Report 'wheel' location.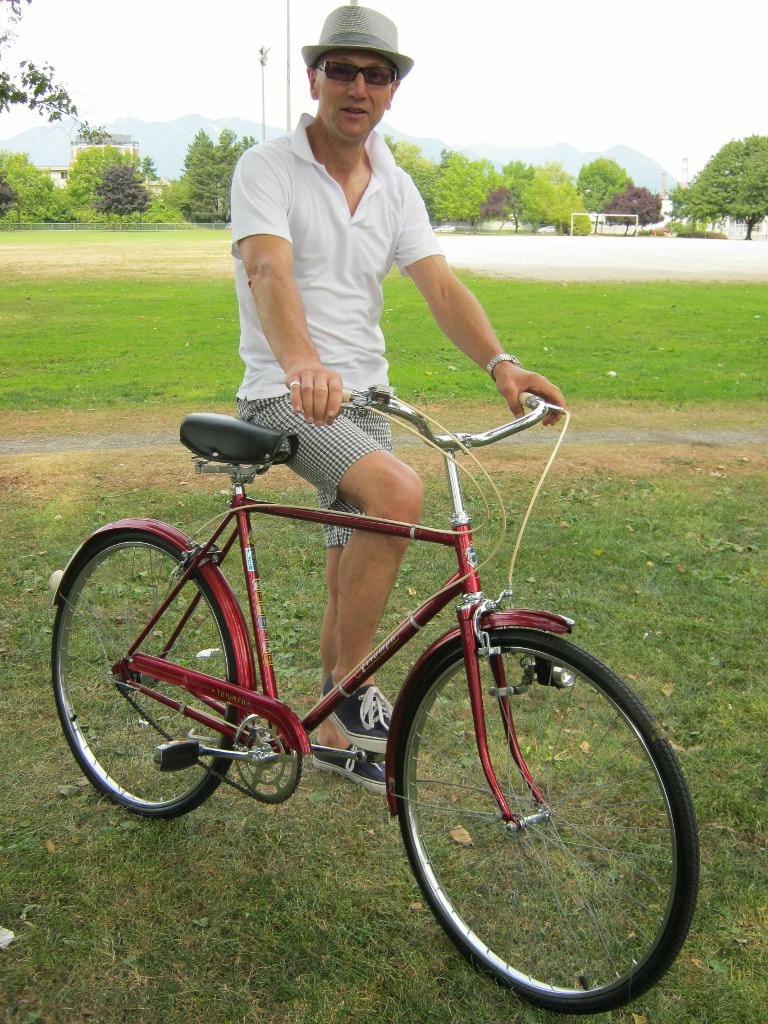
Report: BBox(51, 533, 243, 821).
